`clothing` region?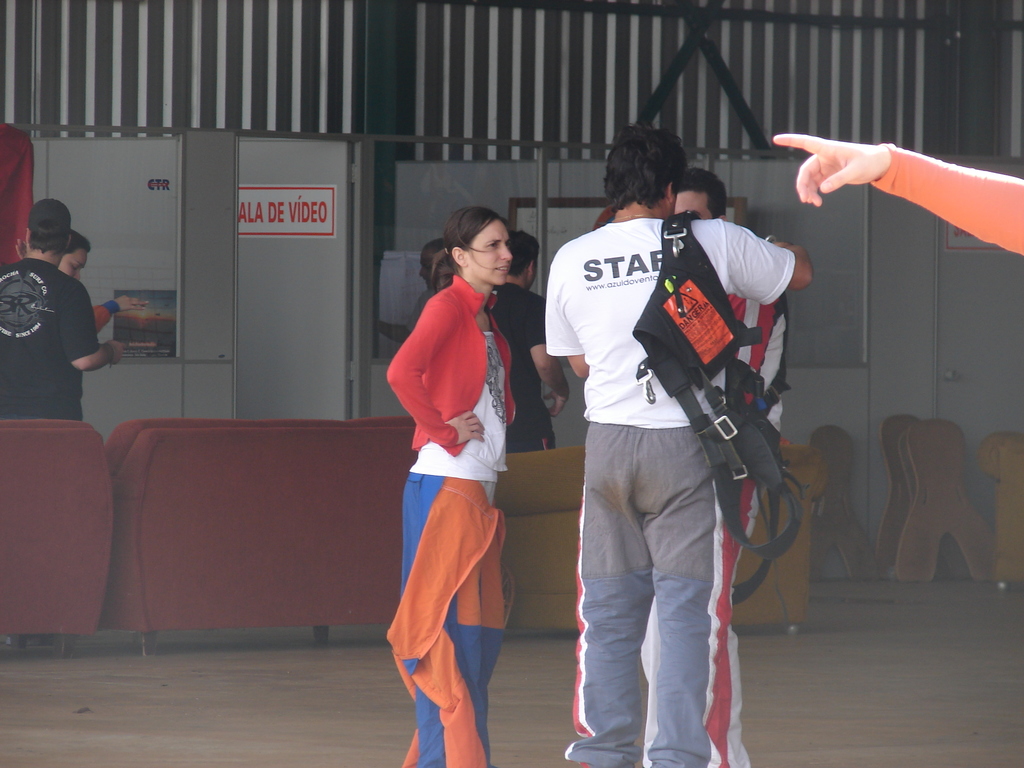
box(484, 276, 554, 452)
